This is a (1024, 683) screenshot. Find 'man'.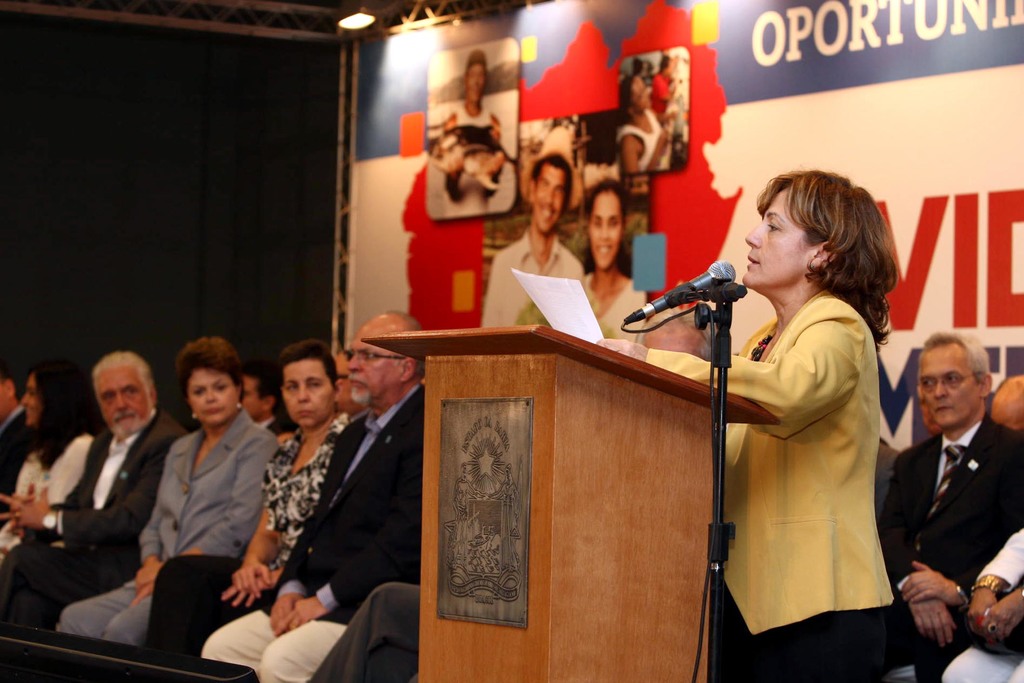
Bounding box: x1=872 y1=281 x2=1018 y2=677.
